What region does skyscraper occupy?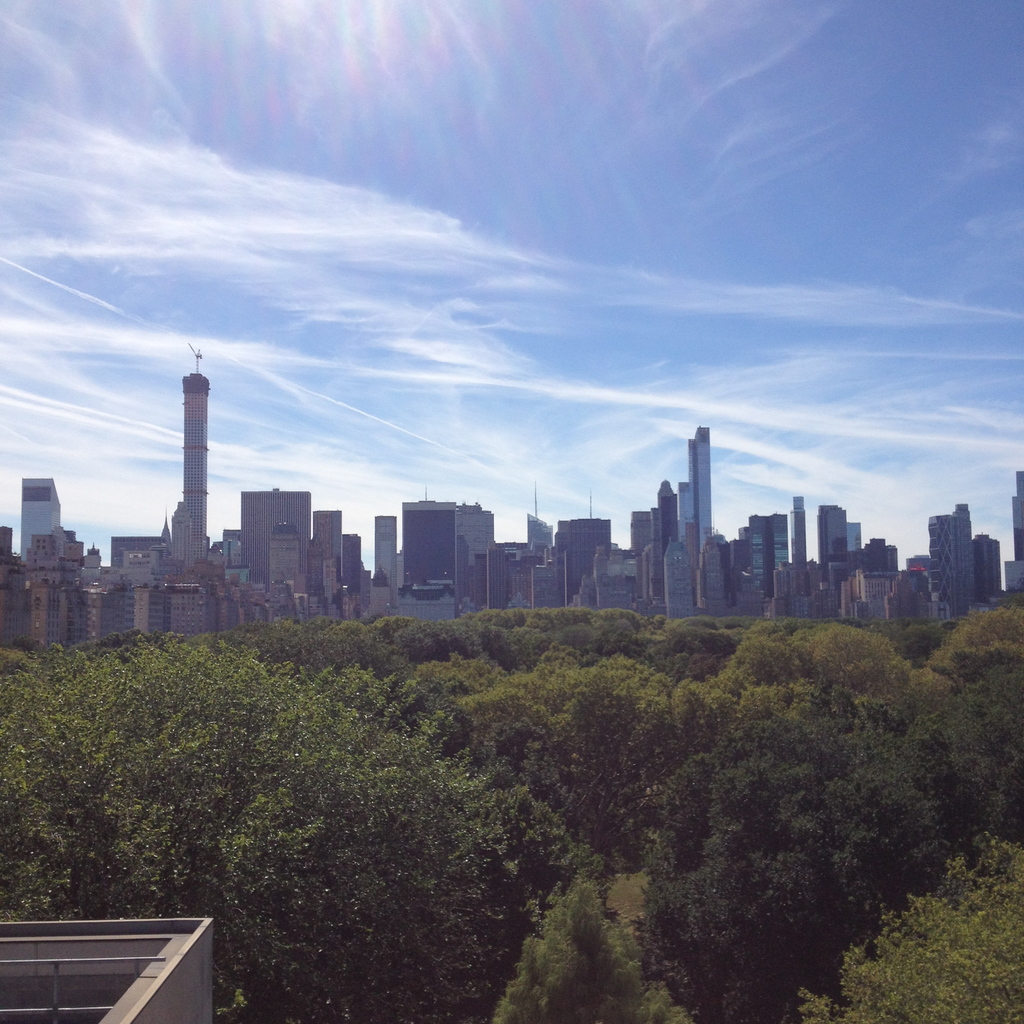
675 433 716 540.
